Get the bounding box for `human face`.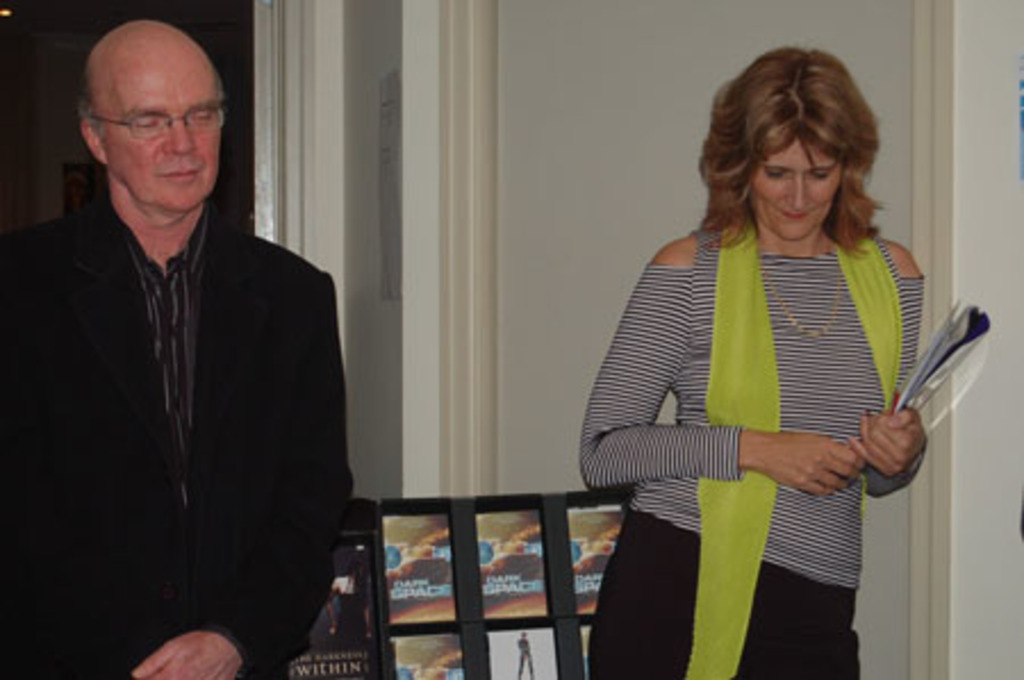
[98, 55, 225, 214].
